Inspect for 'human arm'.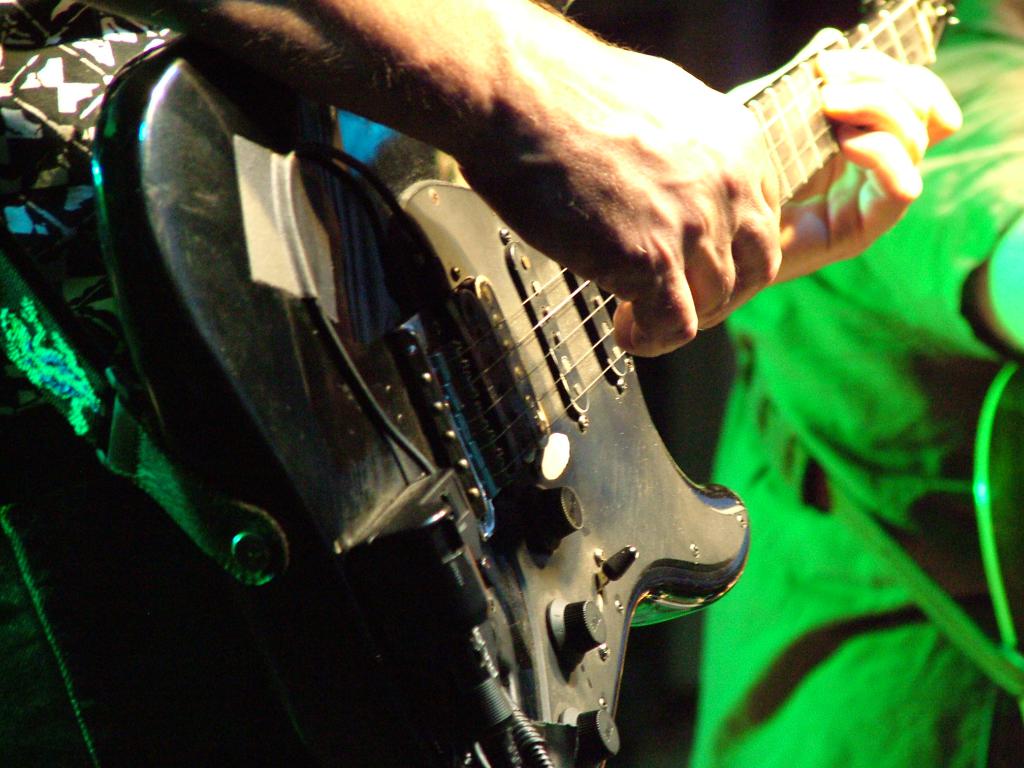
Inspection: x1=724 y1=13 x2=979 y2=285.
